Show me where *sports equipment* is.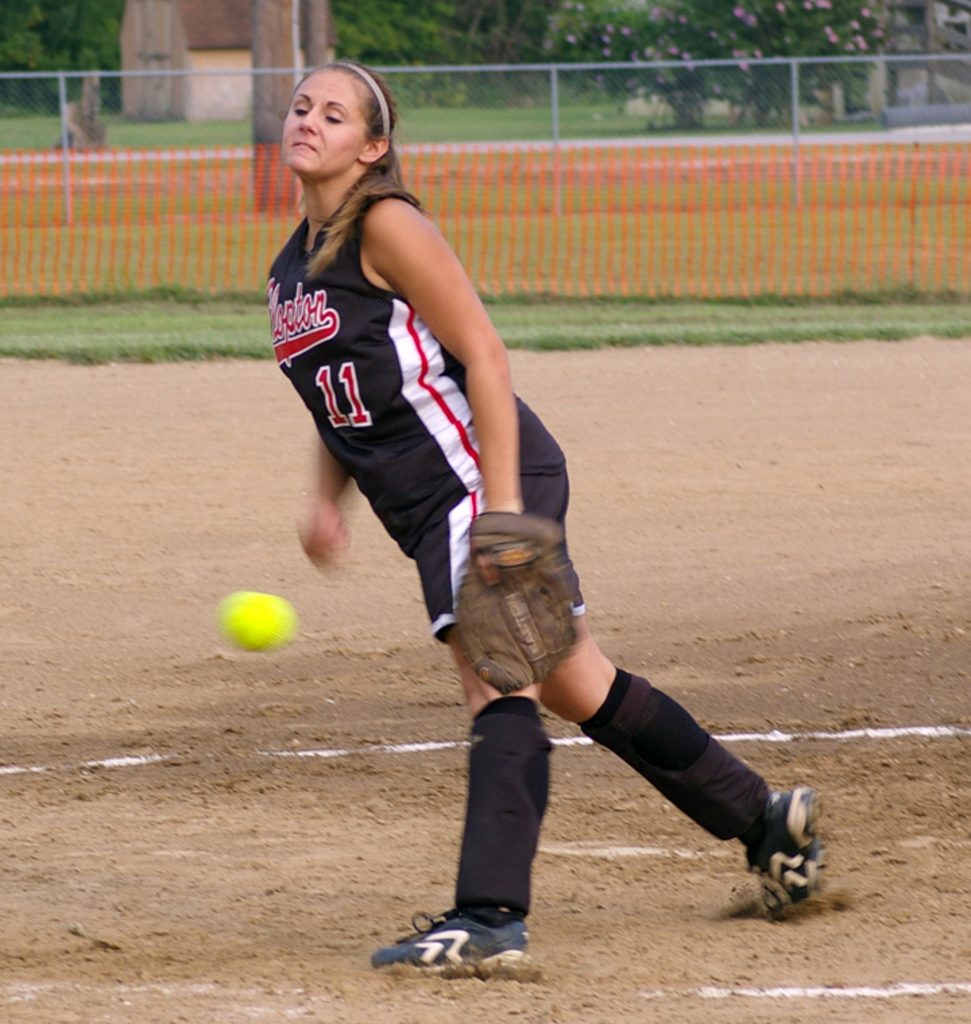
*sports equipment* is at <bbox>457, 515, 579, 695</bbox>.
